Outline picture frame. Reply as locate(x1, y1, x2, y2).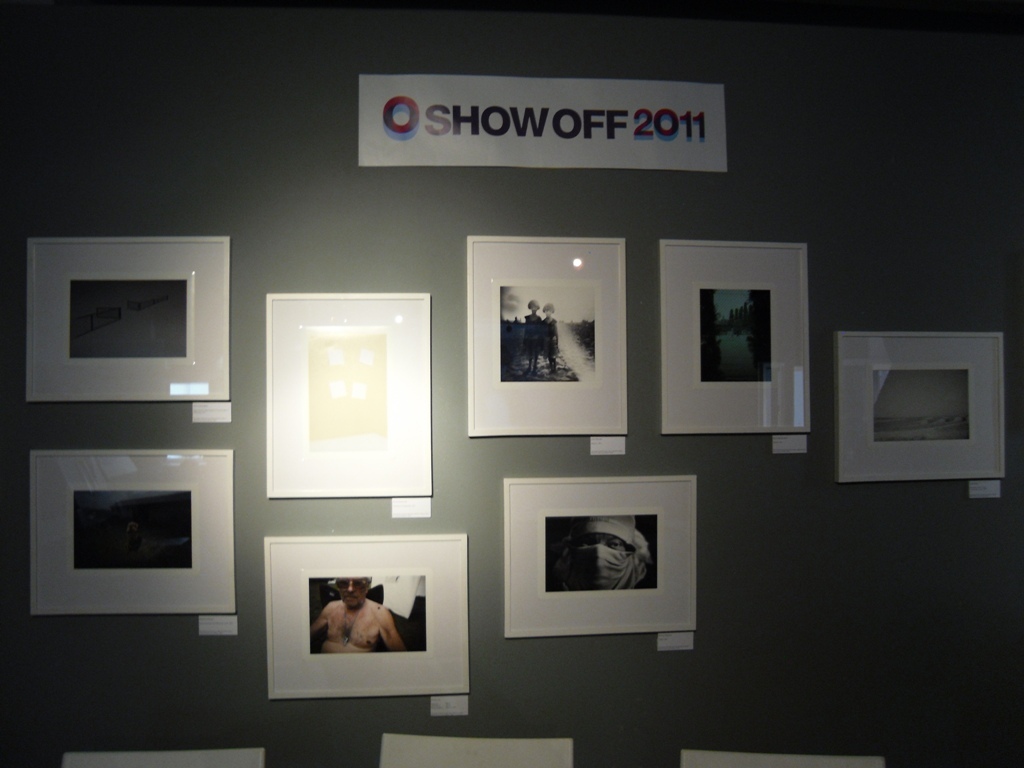
locate(29, 234, 235, 403).
